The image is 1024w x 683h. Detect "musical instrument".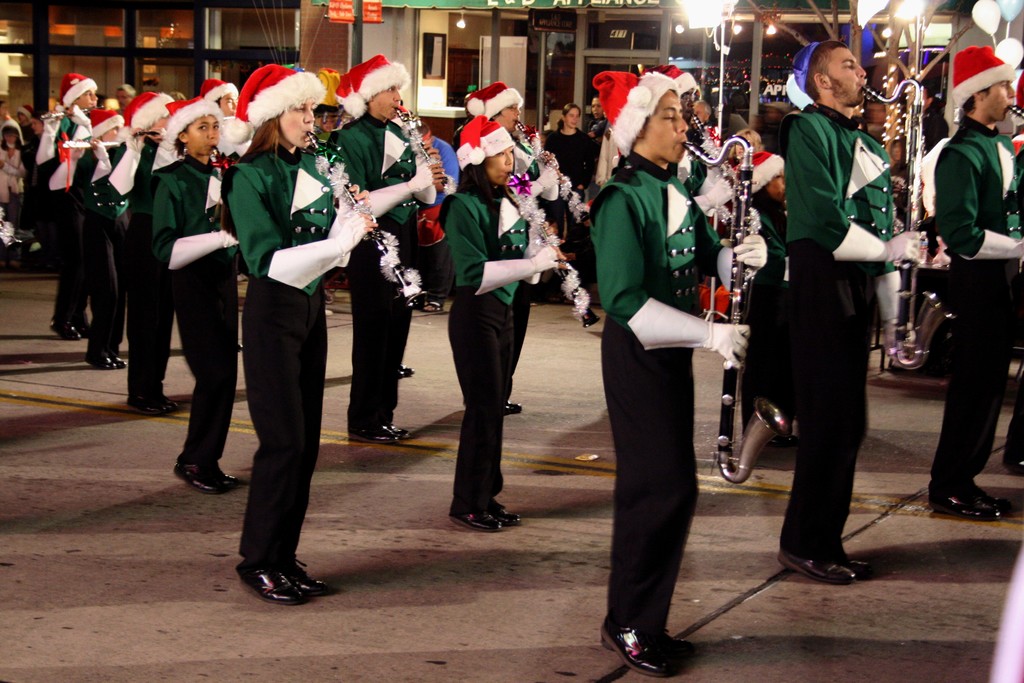
Detection: bbox=(36, 103, 74, 120).
